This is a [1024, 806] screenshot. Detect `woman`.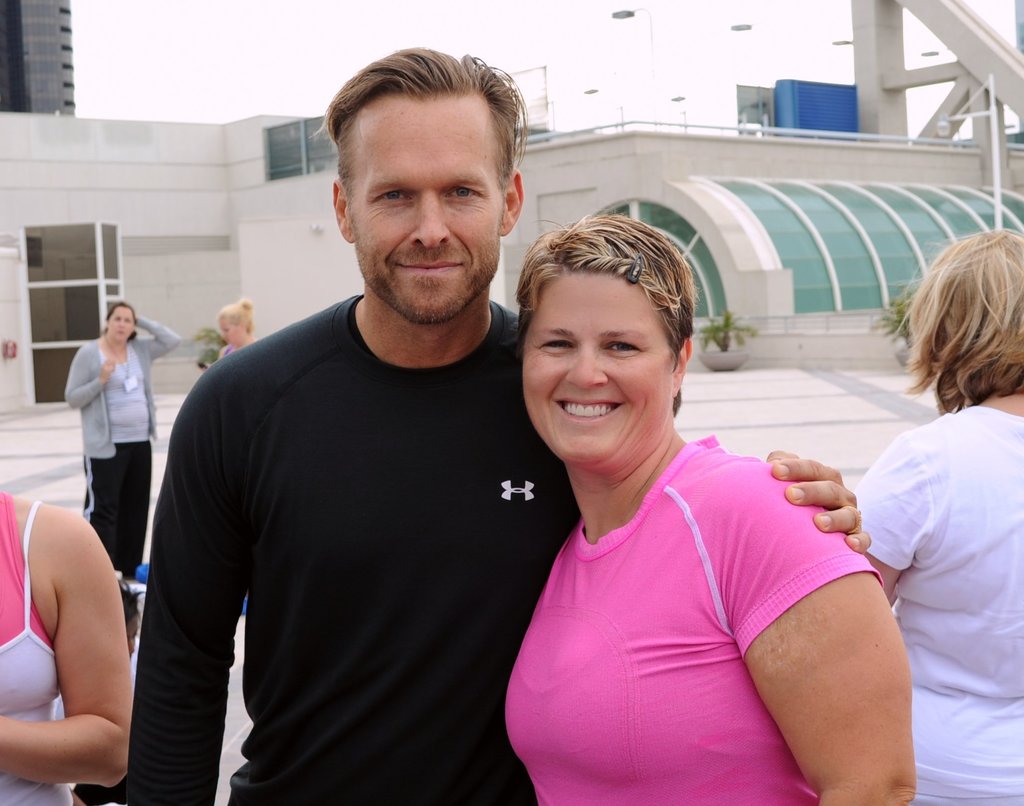
{"x1": 216, "y1": 294, "x2": 257, "y2": 615}.
